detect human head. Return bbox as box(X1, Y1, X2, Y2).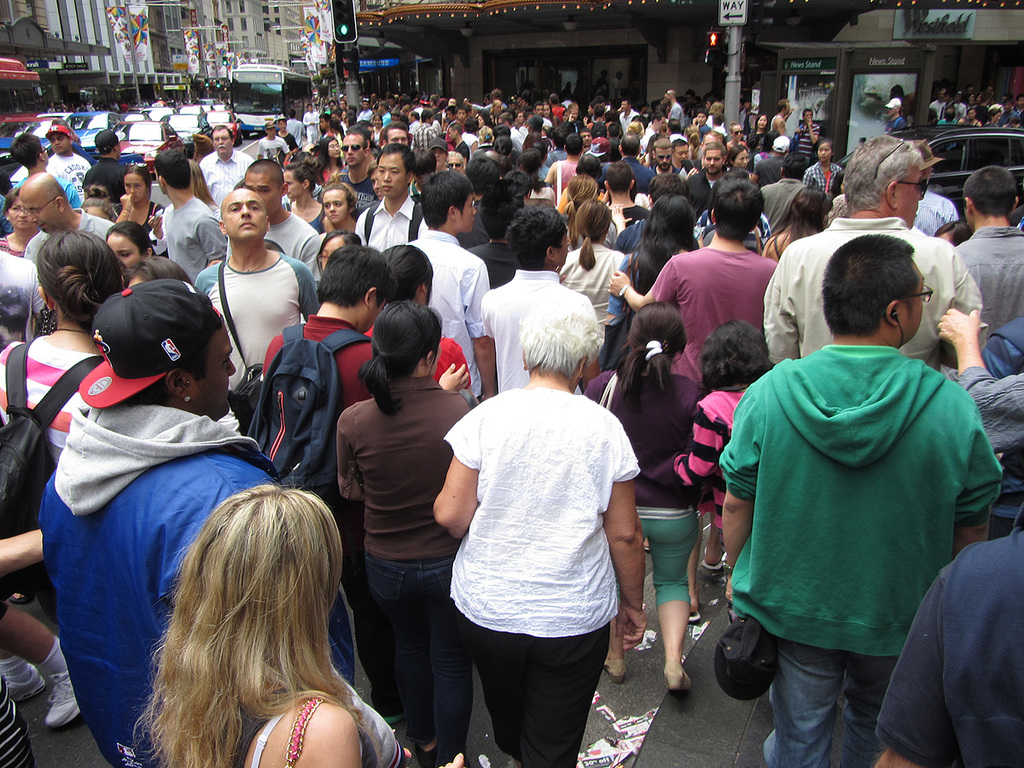
box(124, 163, 148, 206).
